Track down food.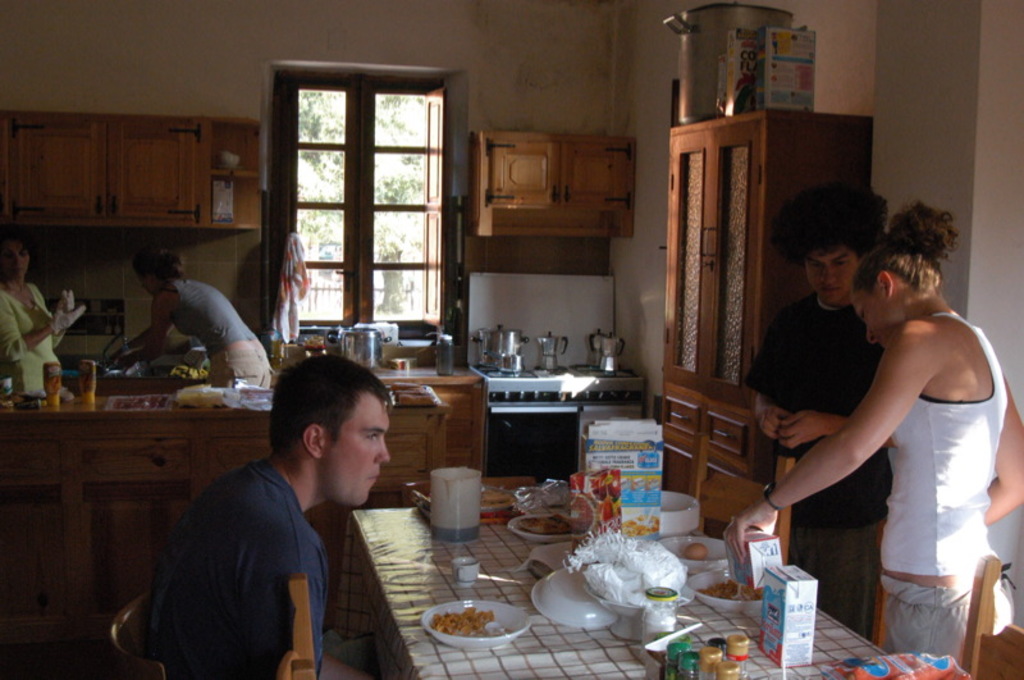
Tracked to (left=392, top=383, right=436, bottom=406).
